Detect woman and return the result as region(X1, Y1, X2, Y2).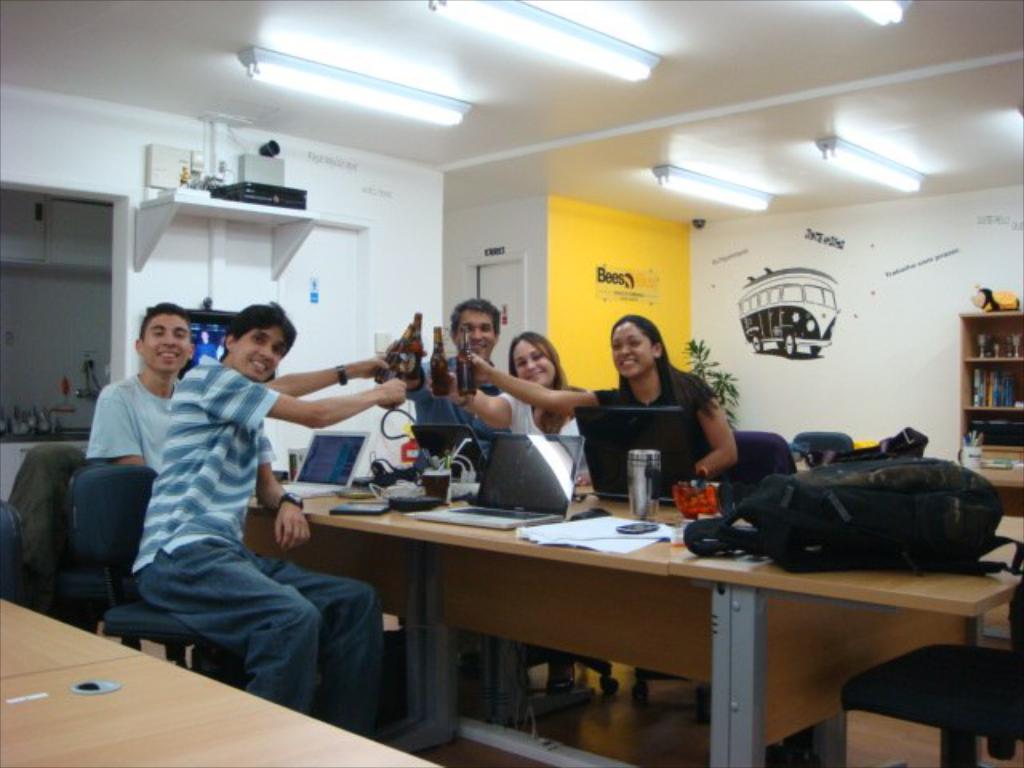
region(429, 328, 589, 694).
